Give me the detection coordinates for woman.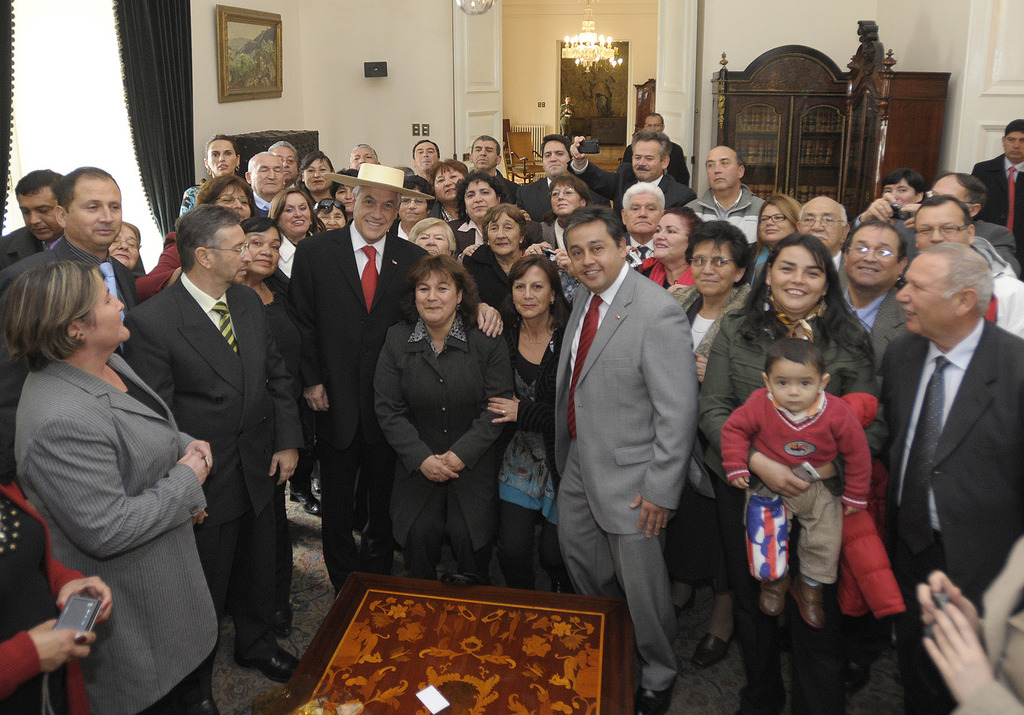
(x1=133, y1=171, x2=261, y2=299).
